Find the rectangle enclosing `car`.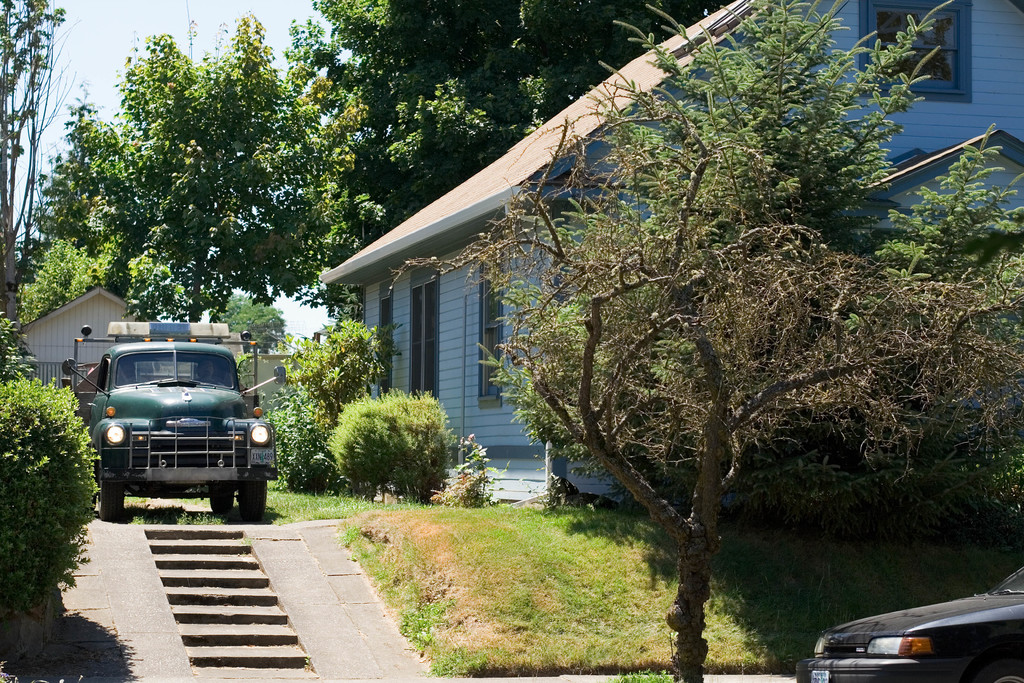
left=62, top=322, right=289, bottom=520.
